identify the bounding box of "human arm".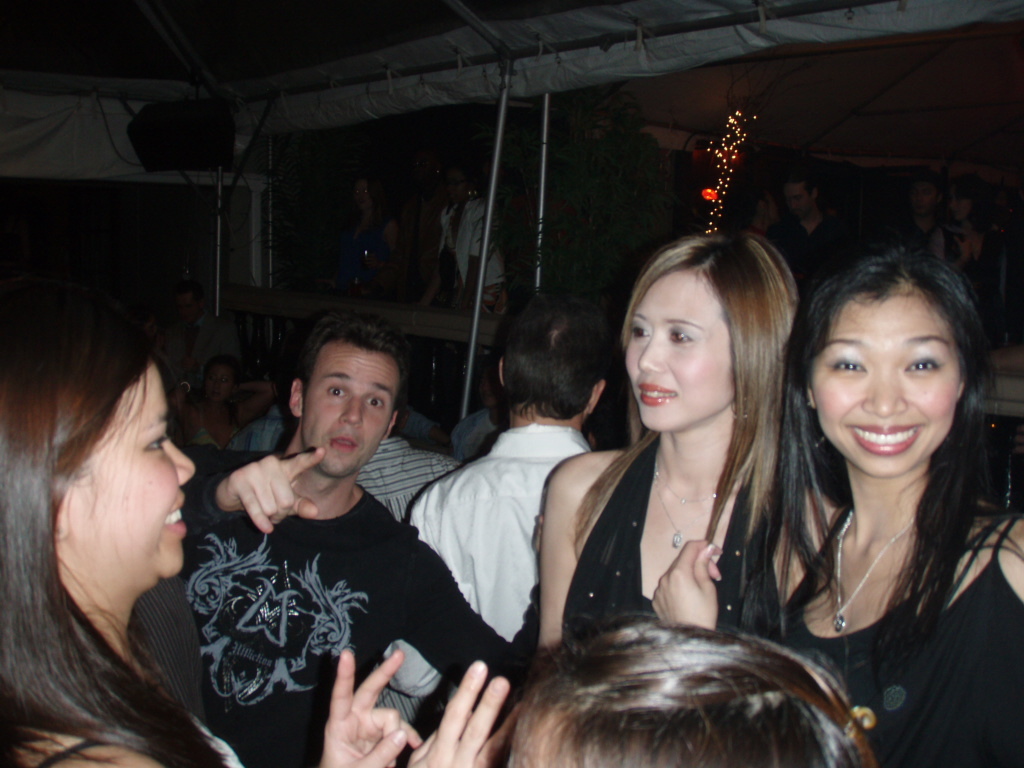
(167,369,208,432).
